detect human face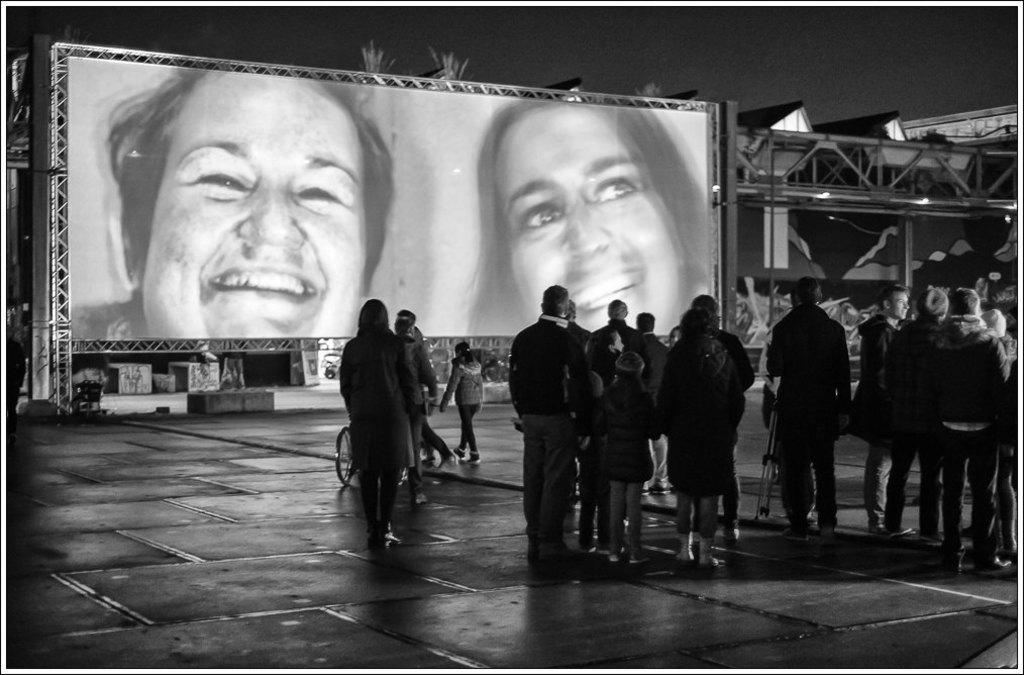
890:292:911:319
